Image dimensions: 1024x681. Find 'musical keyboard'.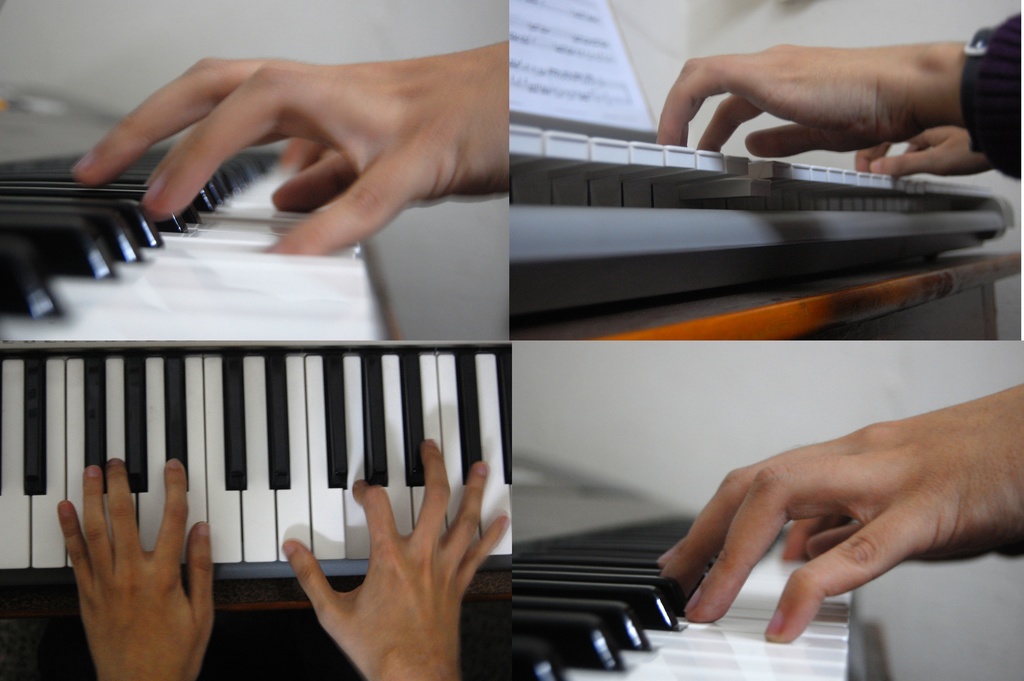
{"left": 1, "top": 144, "right": 387, "bottom": 343}.
